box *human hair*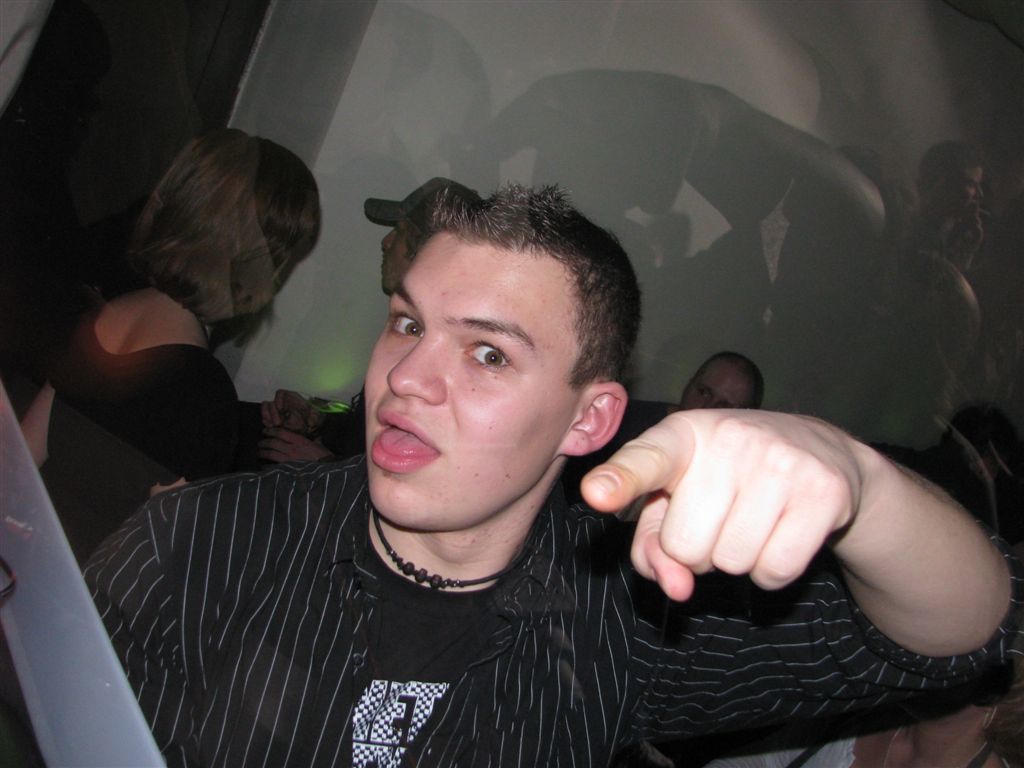
<bbox>125, 131, 331, 346</bbox>
